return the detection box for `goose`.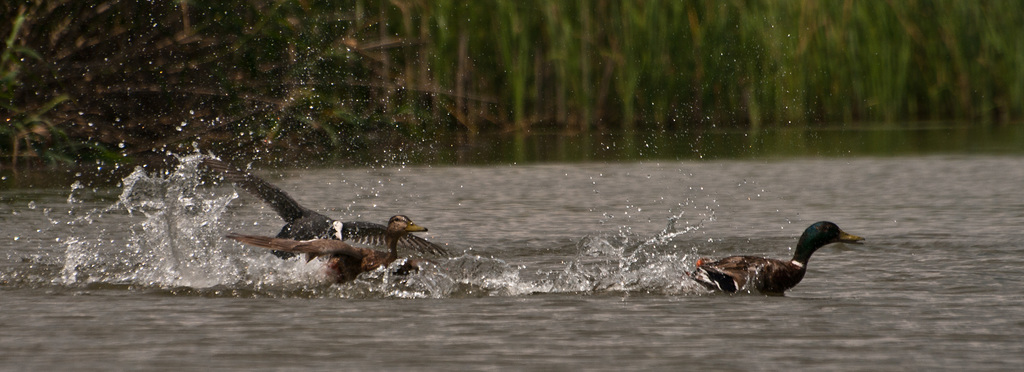
(x1=691, y1=209, x2=849, y2=295).
